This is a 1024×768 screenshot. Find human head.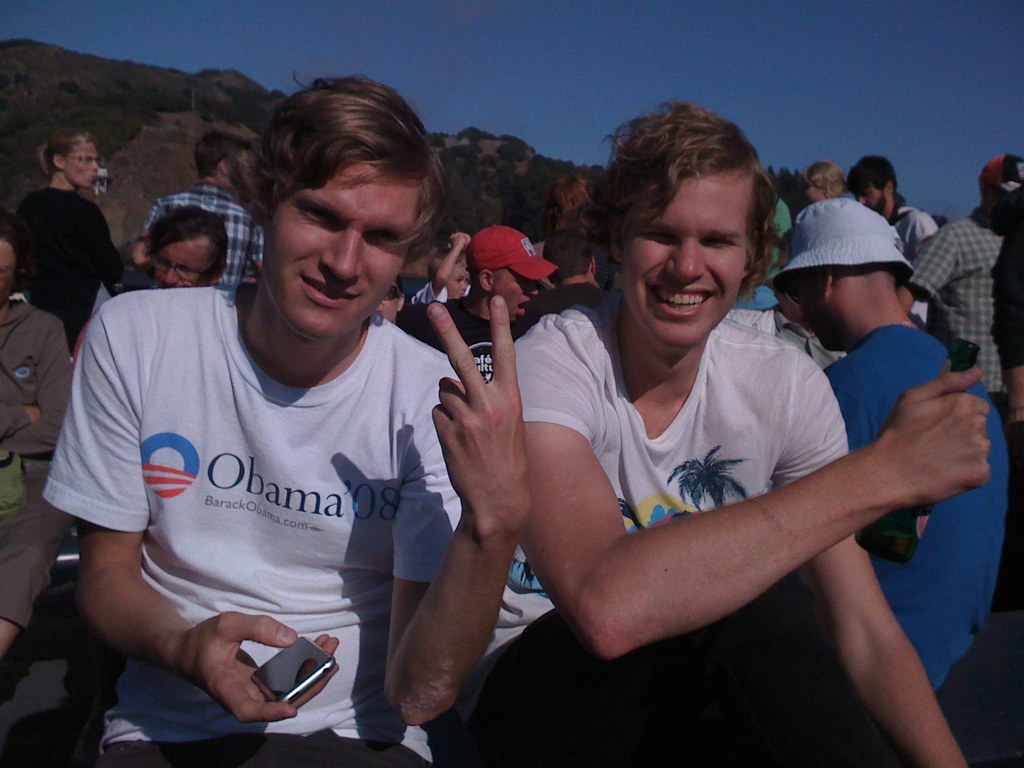
Bounding box: 801/157/848/204.
